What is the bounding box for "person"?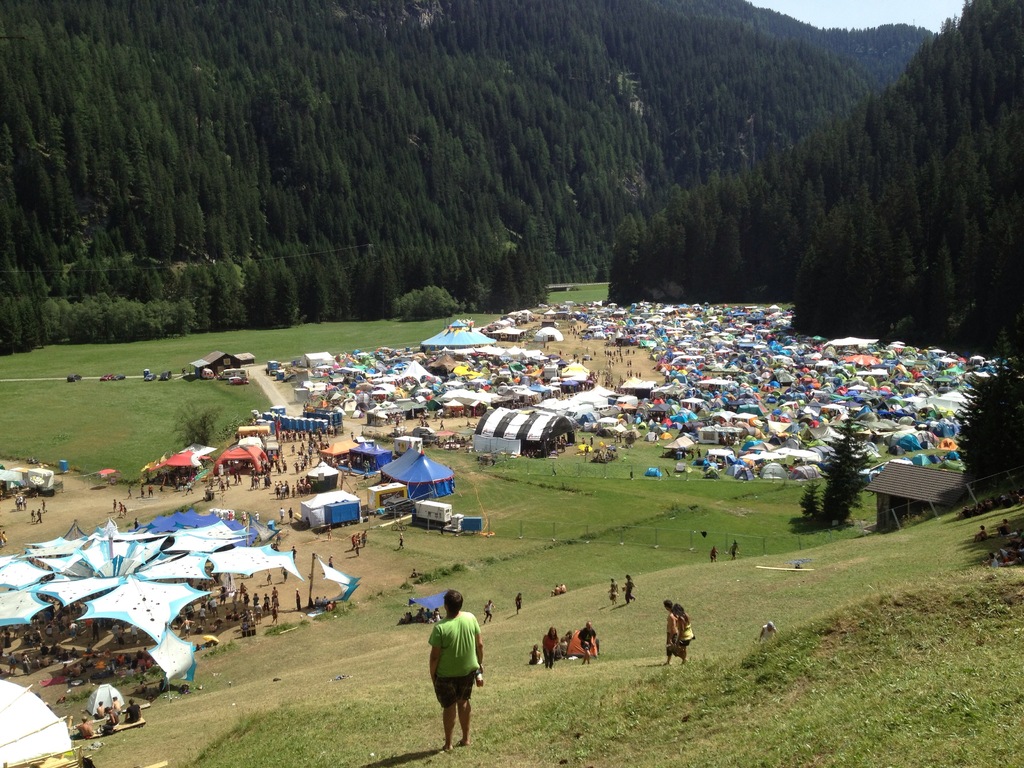
418/592/482/748.
